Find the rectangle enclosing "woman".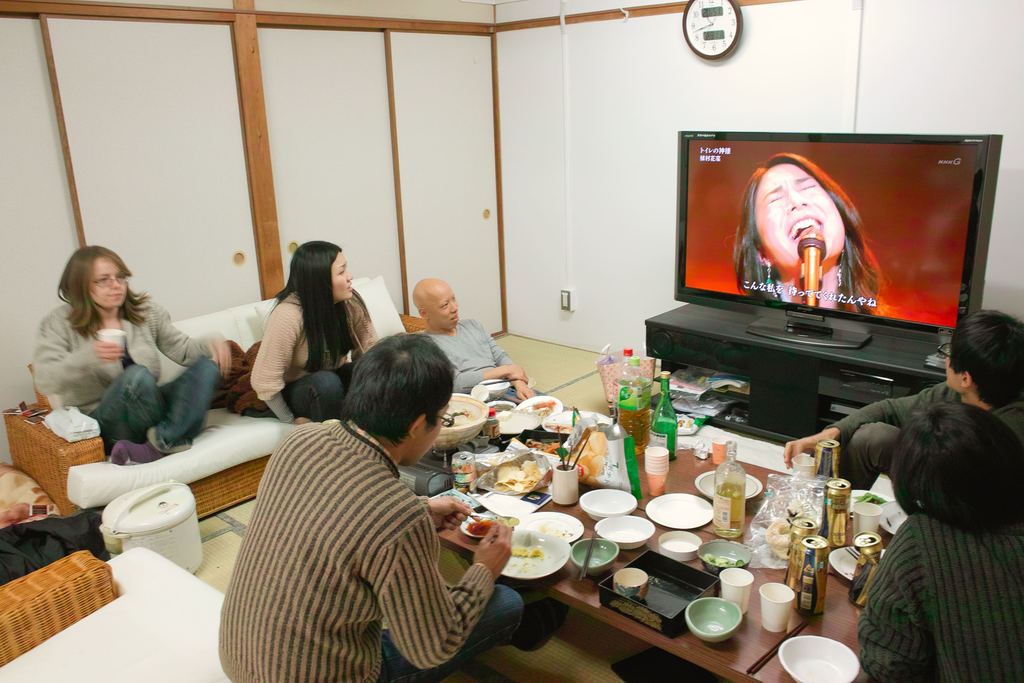
(731, 148, 894, 317).
